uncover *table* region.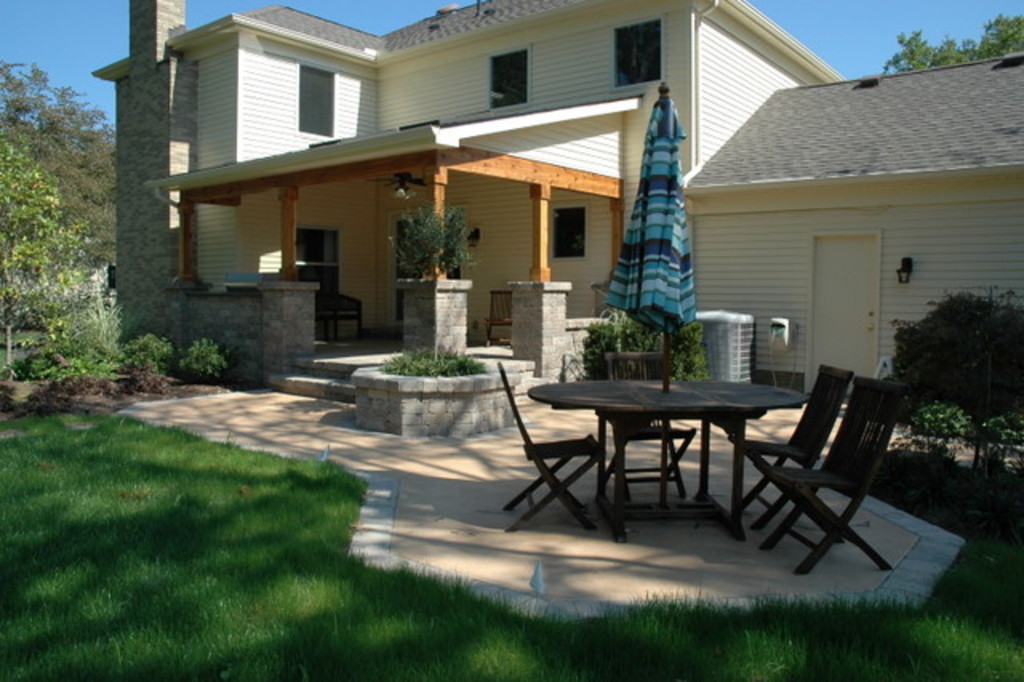
Uncovered: [523,370,830,528].
